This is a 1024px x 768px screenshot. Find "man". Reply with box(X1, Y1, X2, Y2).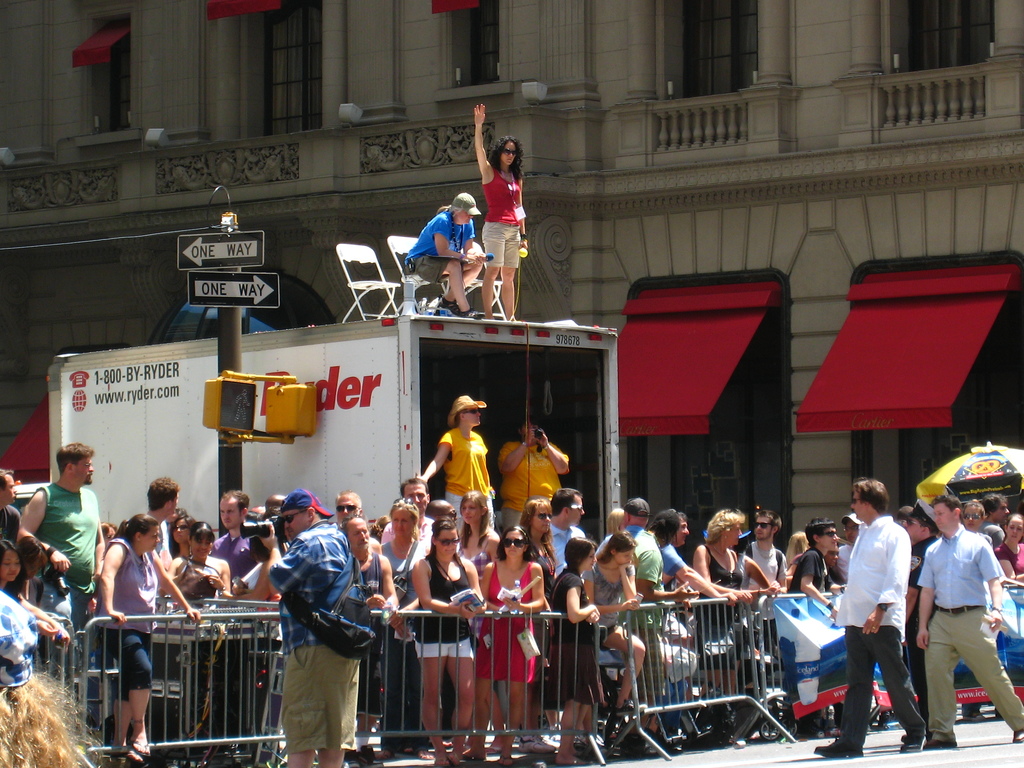
box(787, 515, 845, 620).
